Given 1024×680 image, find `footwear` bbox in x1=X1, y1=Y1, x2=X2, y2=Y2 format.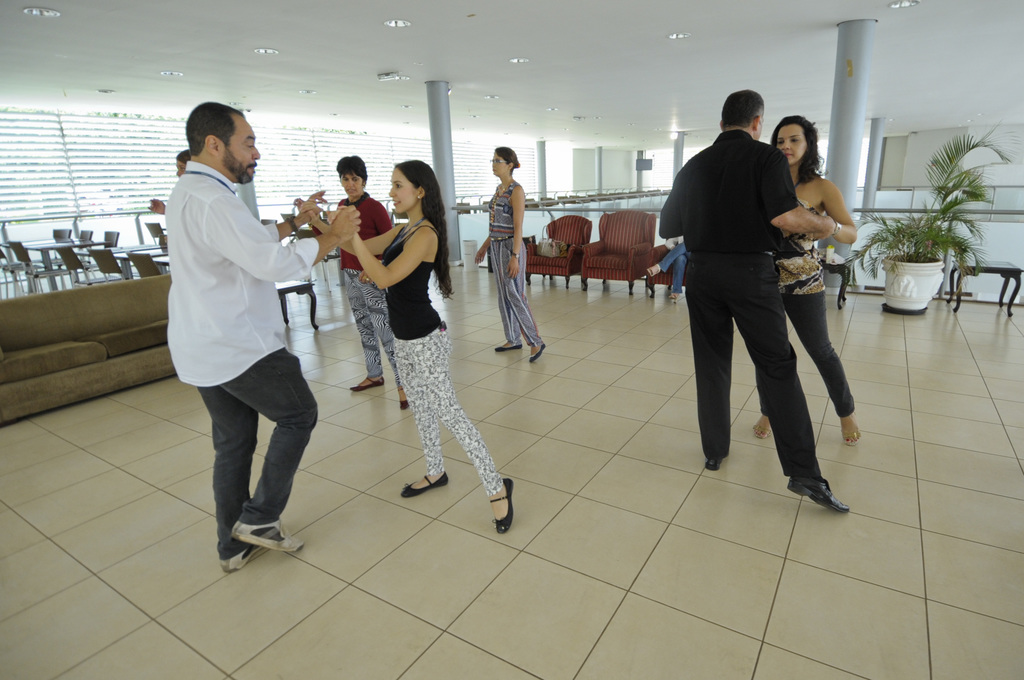
x1=492, y1=474, x2=513, y2=537.
